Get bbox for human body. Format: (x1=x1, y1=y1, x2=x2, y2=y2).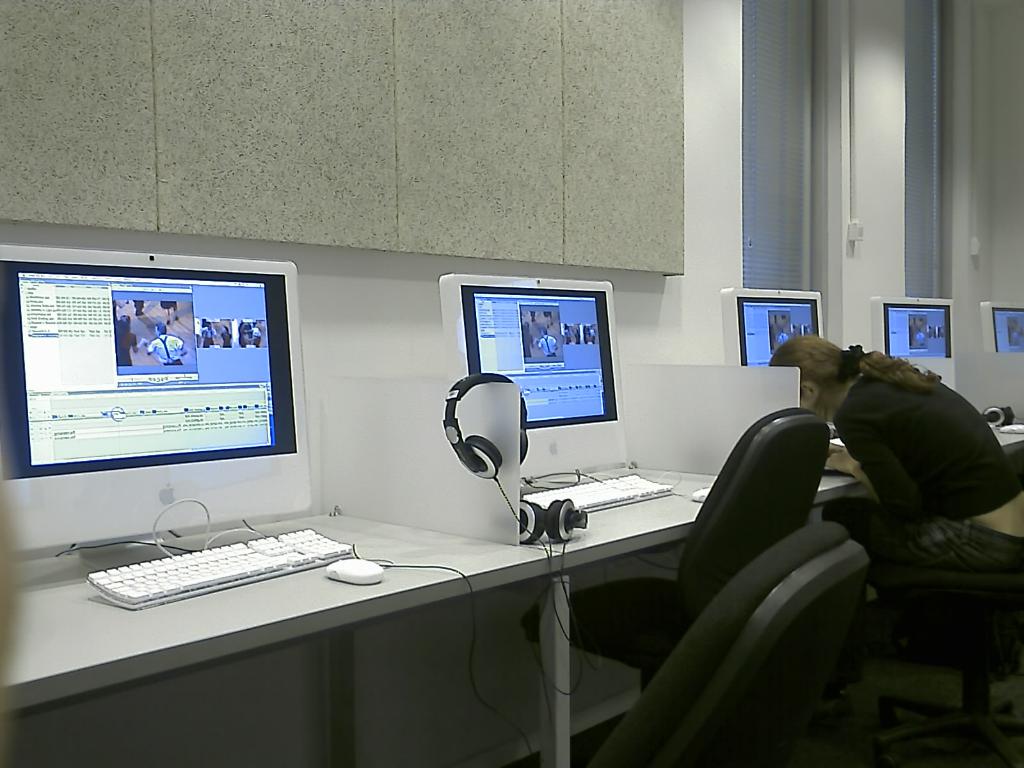
(x1=766, y1=332, x2=1023, y2=757).
